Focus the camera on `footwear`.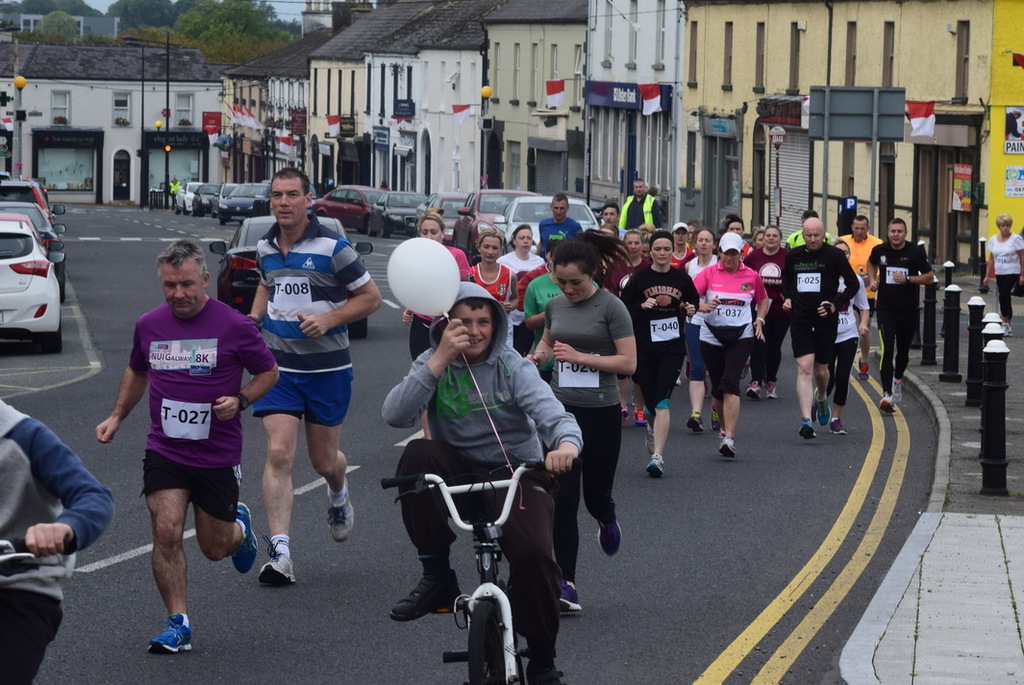
Focus region: x1=878, y1=389, x2=899, y2=415.
